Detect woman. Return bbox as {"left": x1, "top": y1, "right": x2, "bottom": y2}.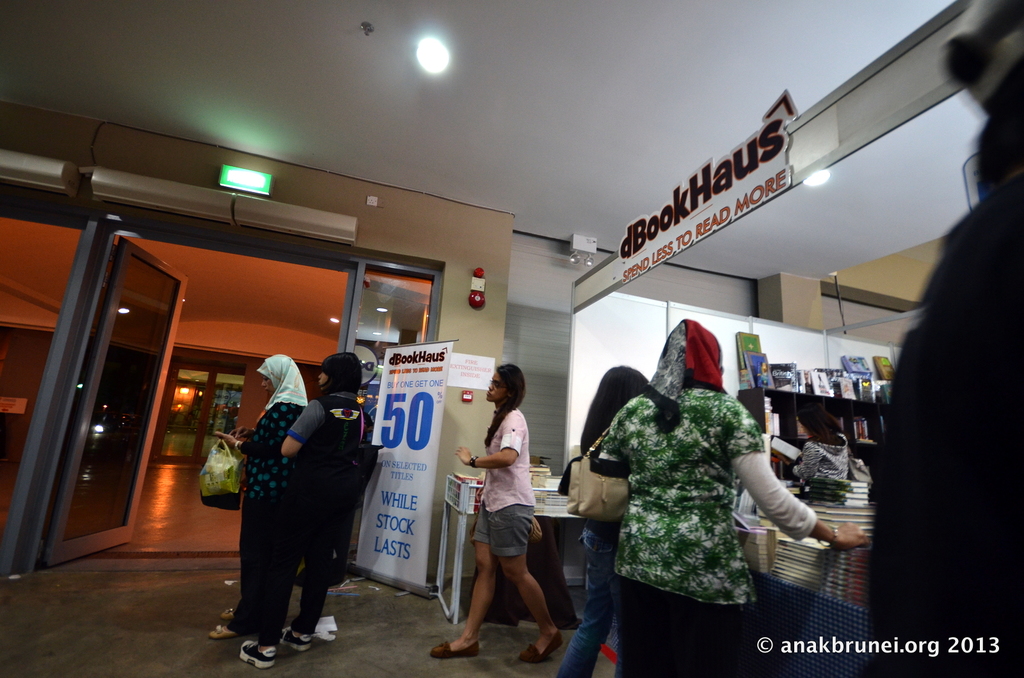
{"left": 453, "top": 353, "right": 567, "bottom": 666}.
